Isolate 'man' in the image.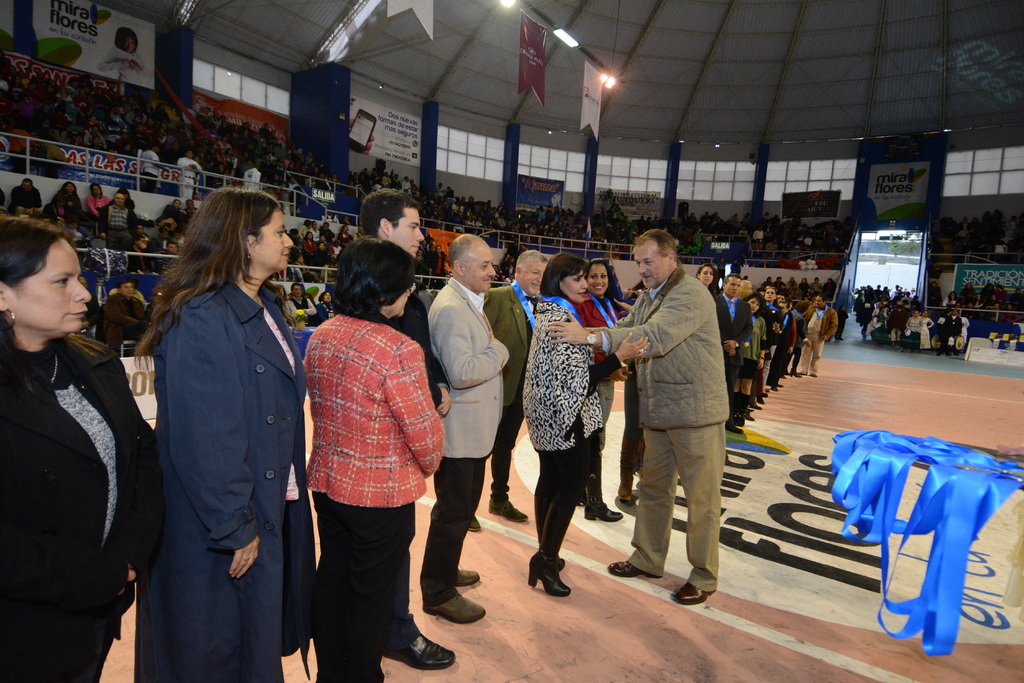
Isolated region: locate(94, 275, 154, 348).
